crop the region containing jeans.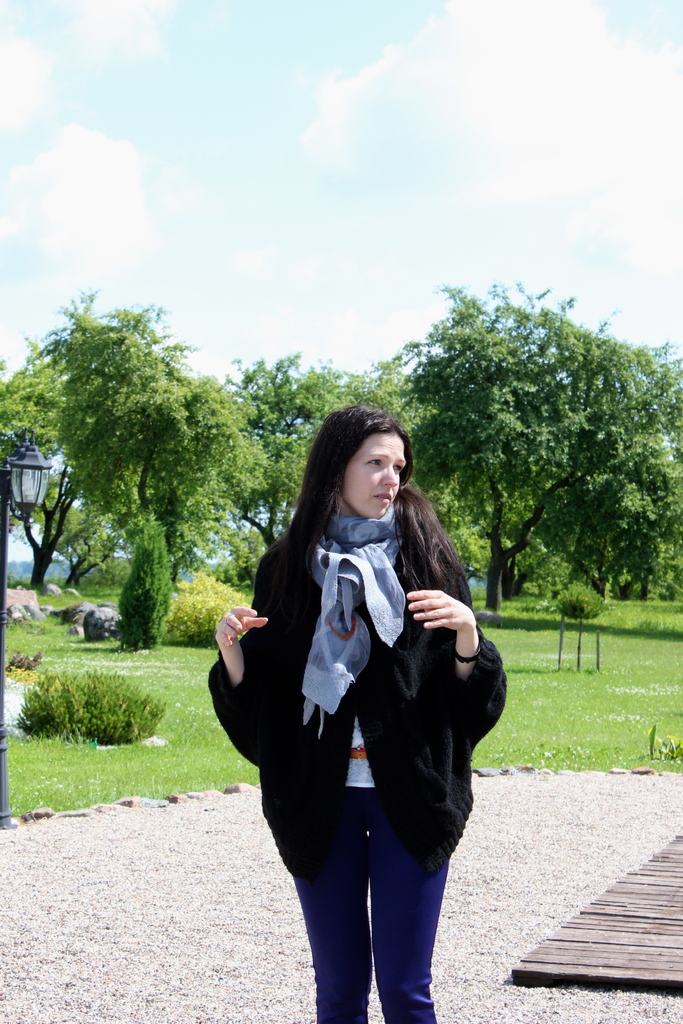
Crop region: crop(290, 794, 469, 1015).
